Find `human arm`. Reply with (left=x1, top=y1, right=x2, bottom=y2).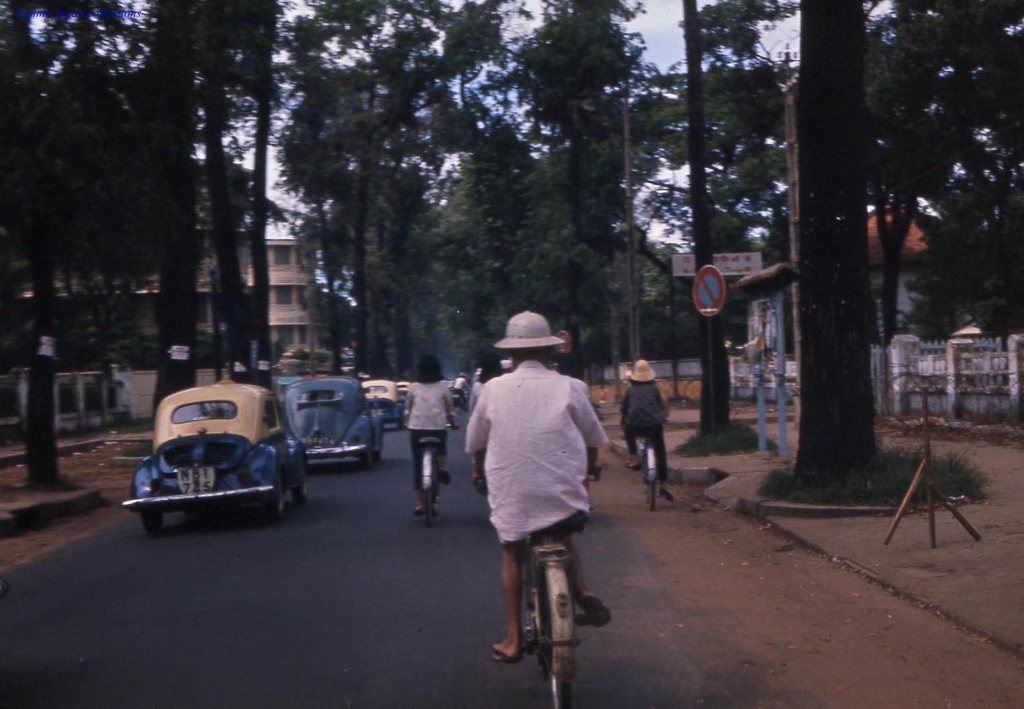
(left=469, top=383, right=492, bottom=487).
